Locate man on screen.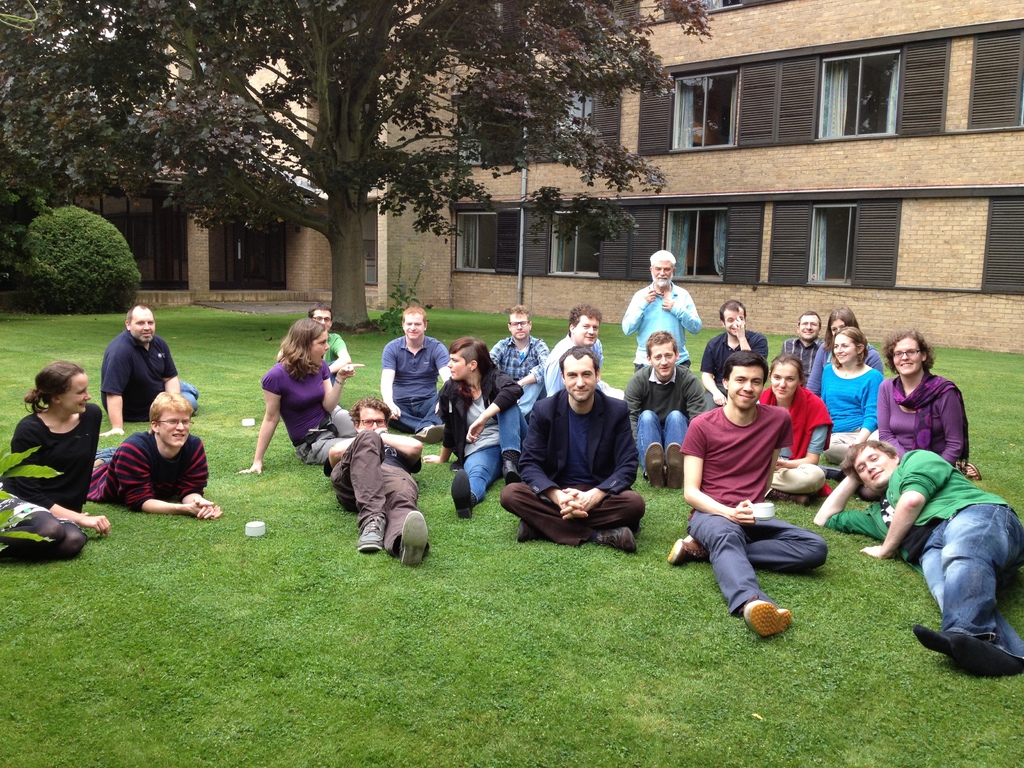
On screen at 95,304,198,442.
